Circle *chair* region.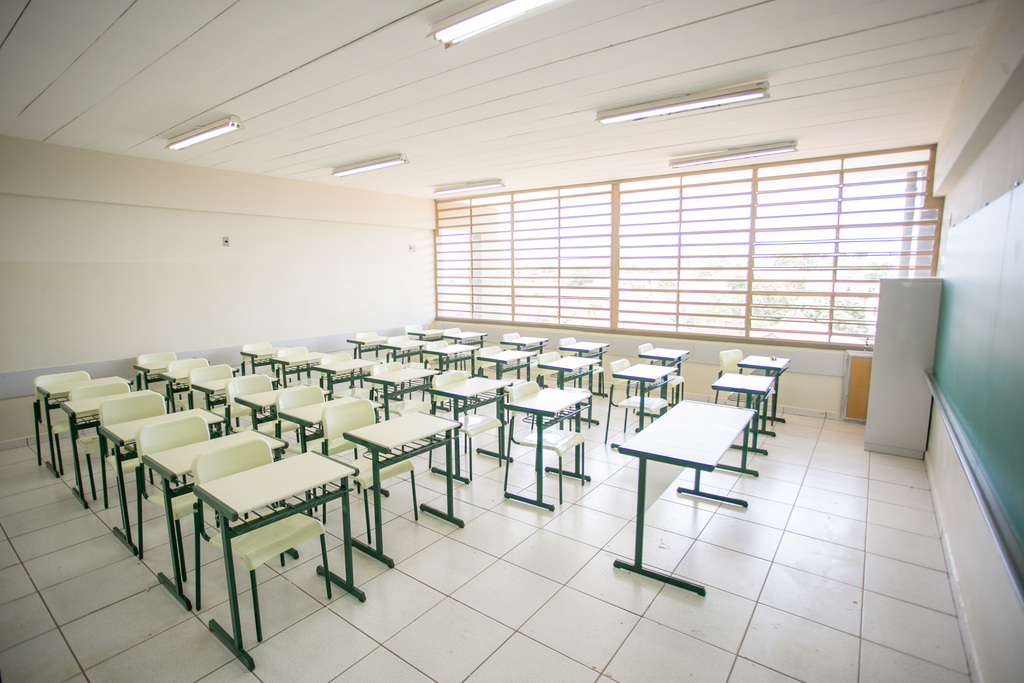
Region: [x1=500, y1=329, x2=541, y2=372].
